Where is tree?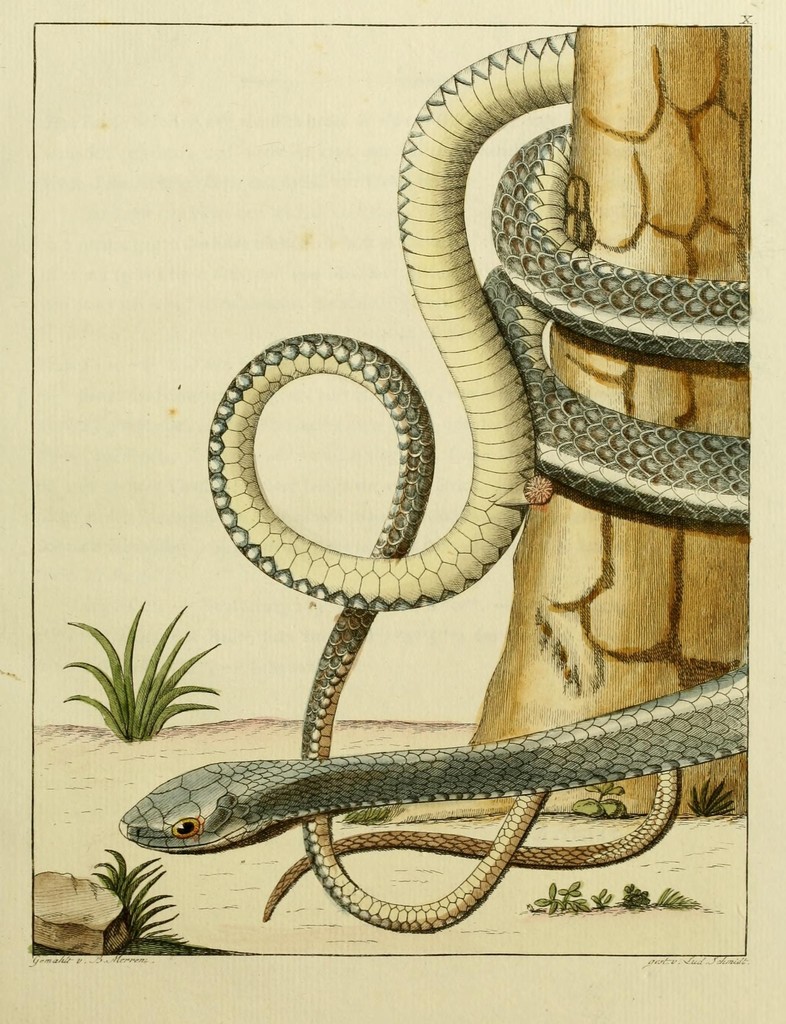
bbox=[346, 26, 748, 817].
